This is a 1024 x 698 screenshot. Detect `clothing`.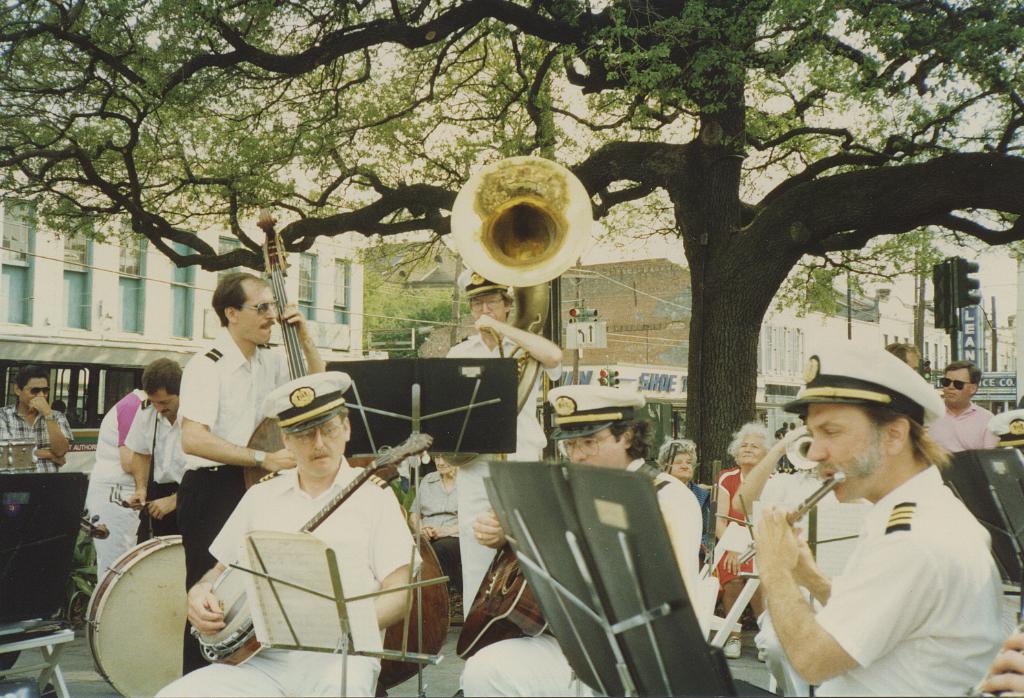
[78, 393, 152, 579].
